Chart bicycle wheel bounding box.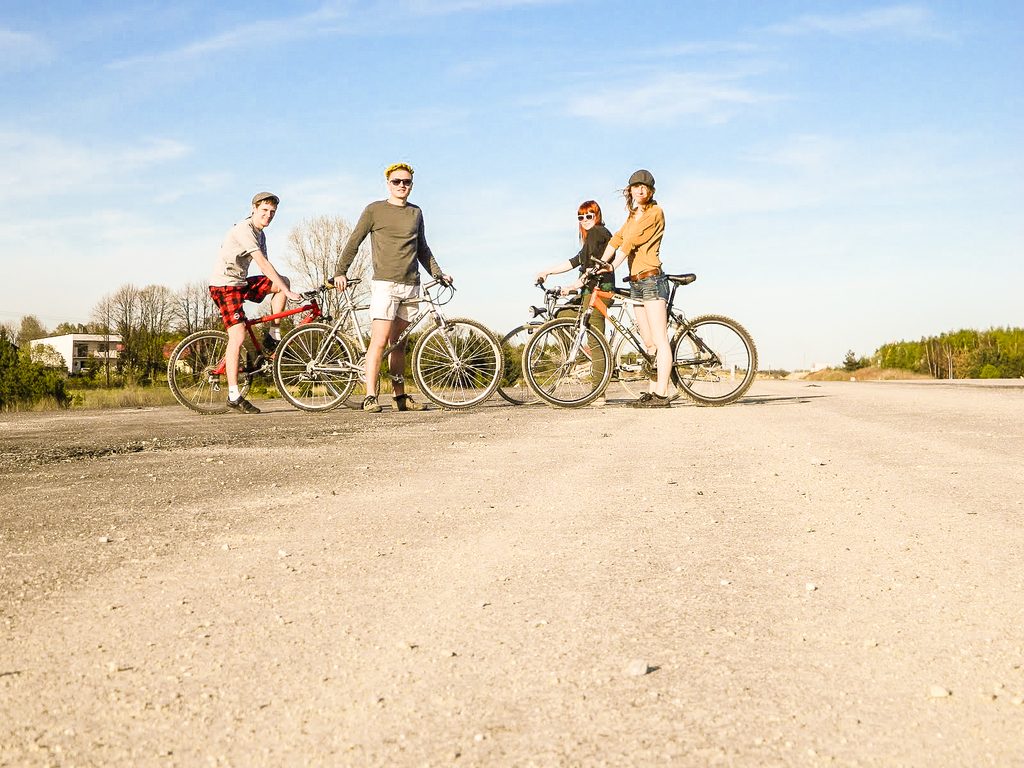
Charted: box(269, 321, 360, 412).
